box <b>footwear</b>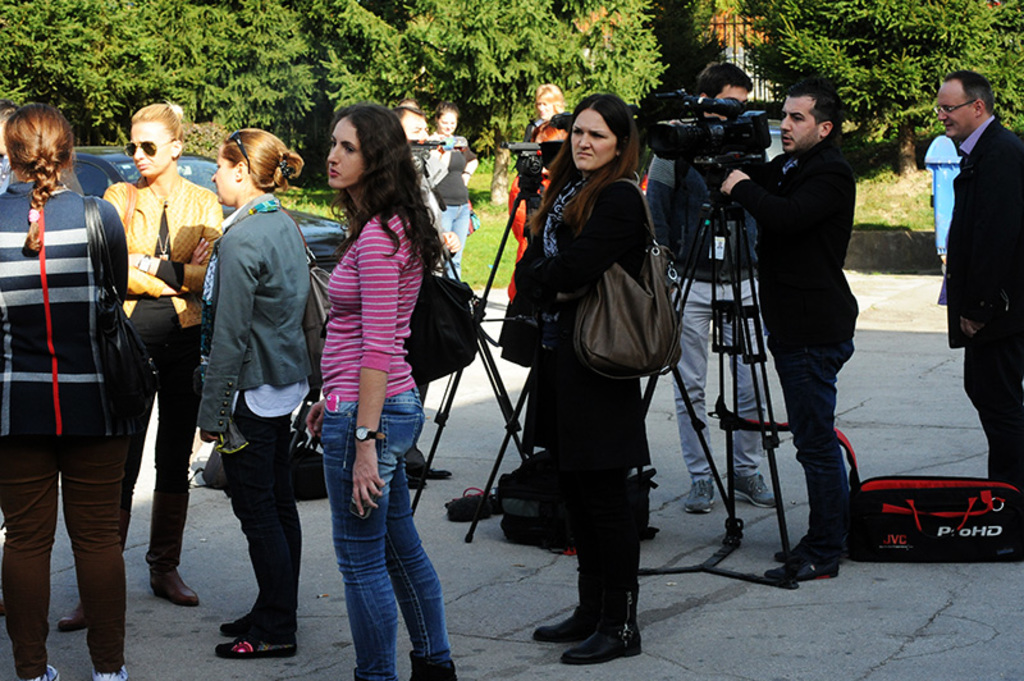
[97,641,138,680]
